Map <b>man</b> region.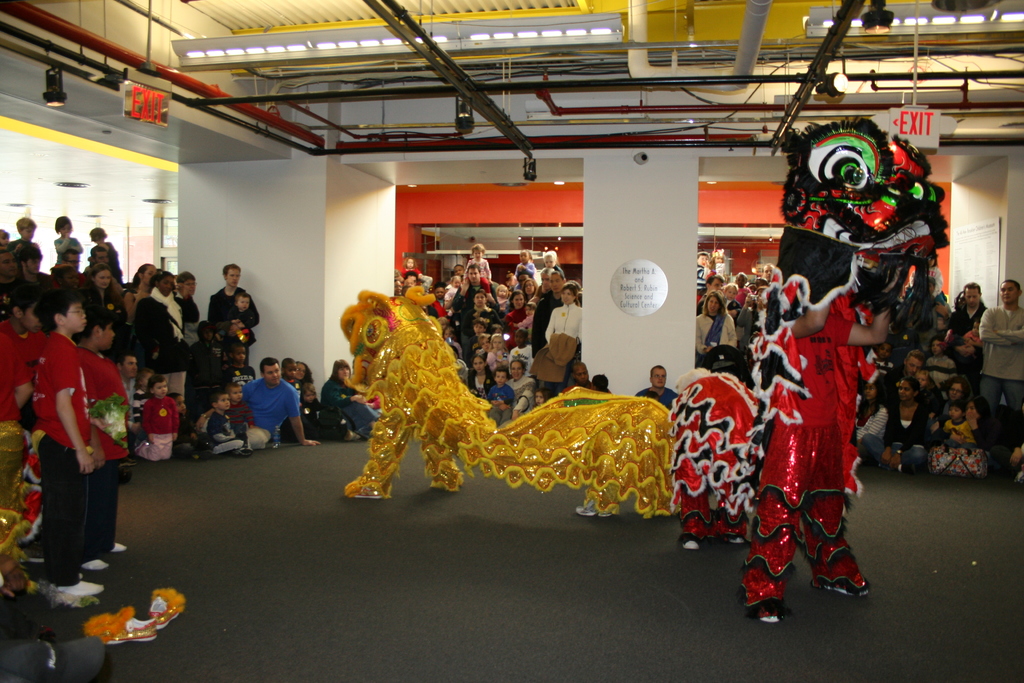
Mapped to [x1=563, y1=361, x2=590, y2=391].
